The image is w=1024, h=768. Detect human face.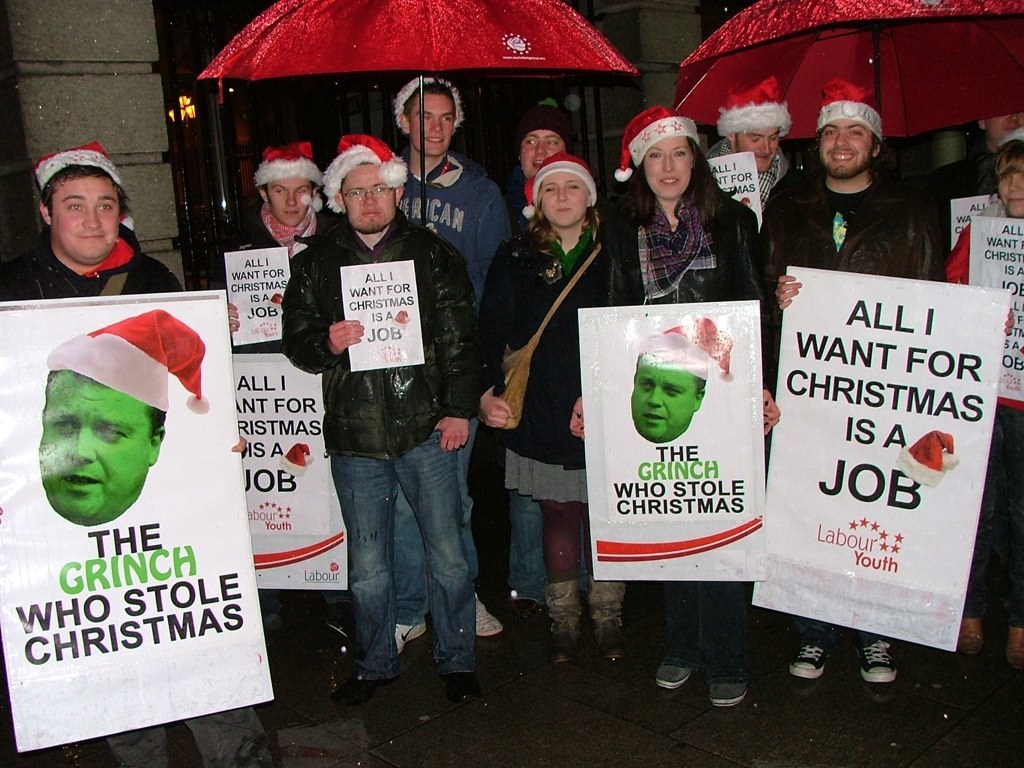
Detection: BBox(518, 131, 561, 178).
